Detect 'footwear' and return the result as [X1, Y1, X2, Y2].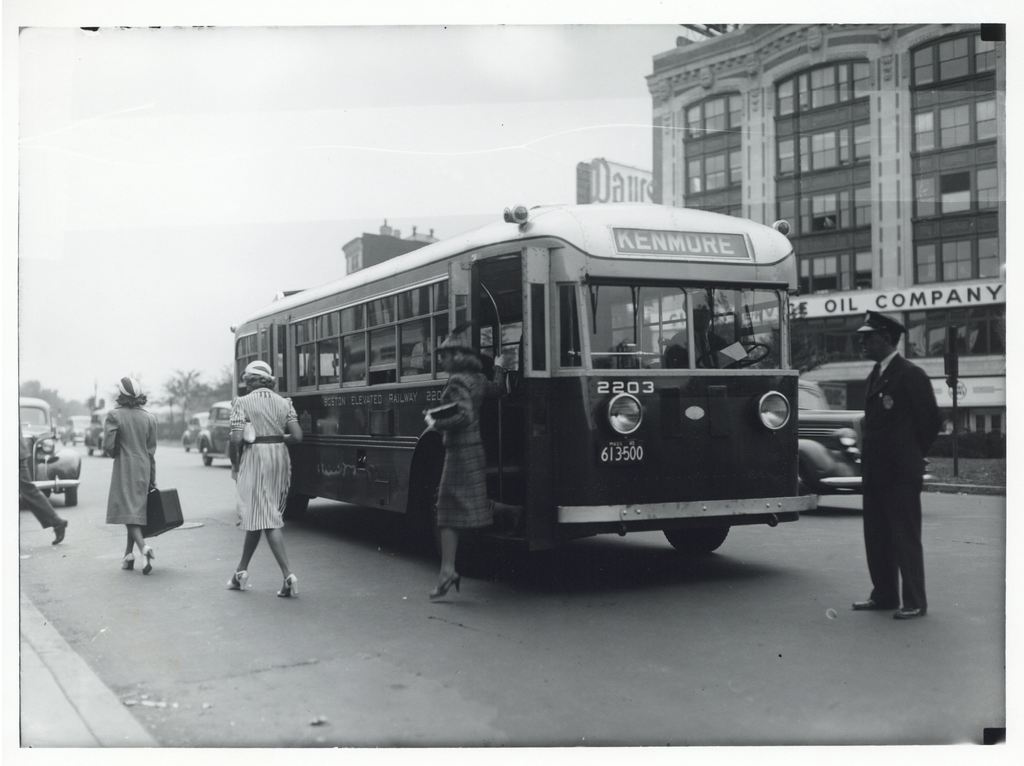
[280, 571, 301, 596].
